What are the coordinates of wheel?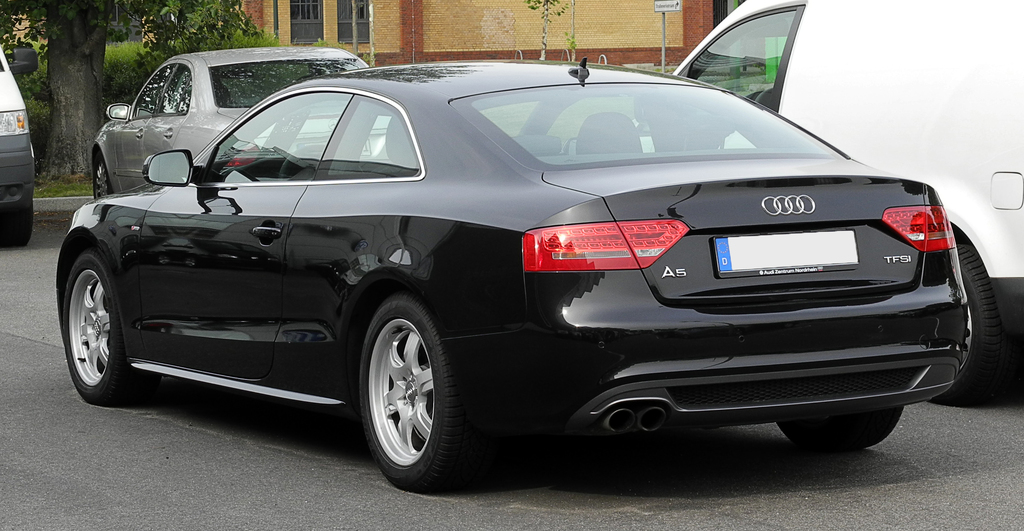
rect(358, 296, 461, 493).
